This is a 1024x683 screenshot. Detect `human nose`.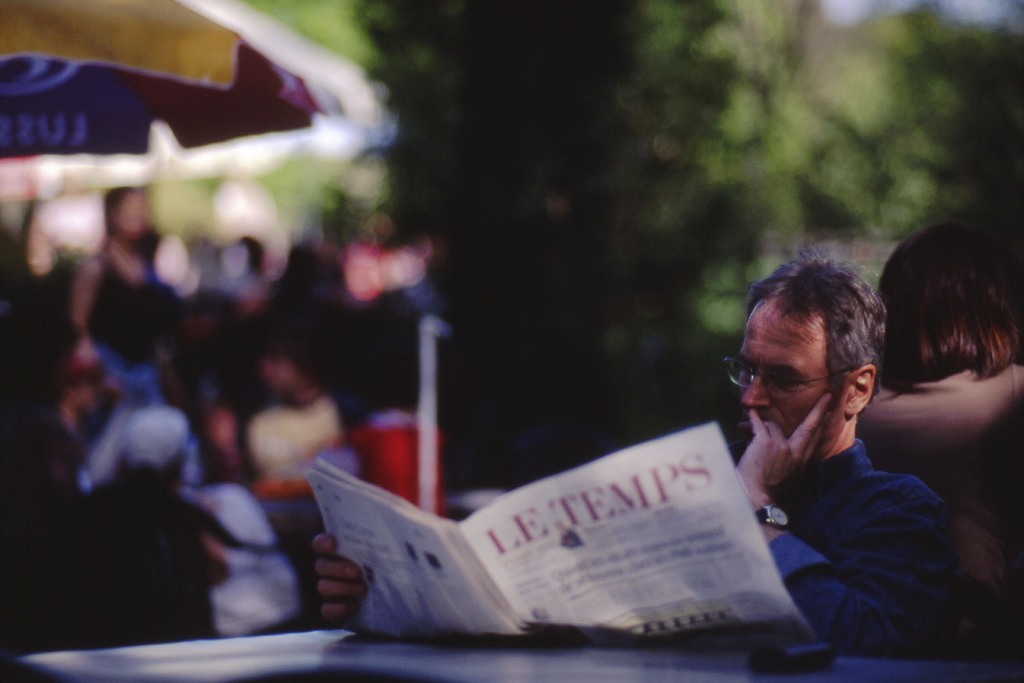
bbox=[739, 367, 766, 412].
